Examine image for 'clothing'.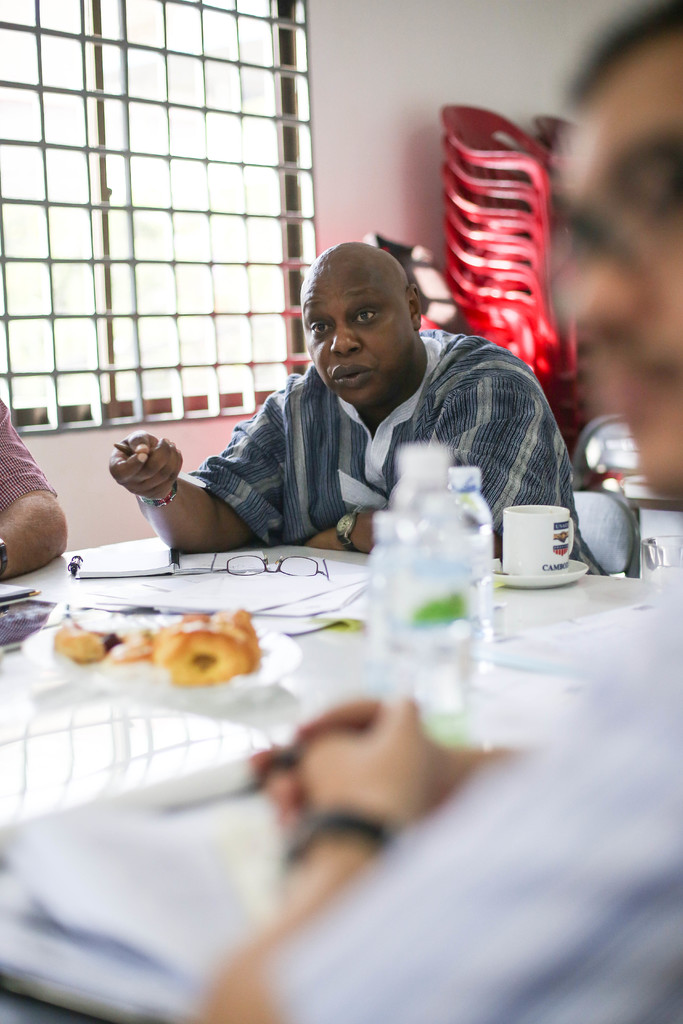
Examination result: 0/402/60/514.
